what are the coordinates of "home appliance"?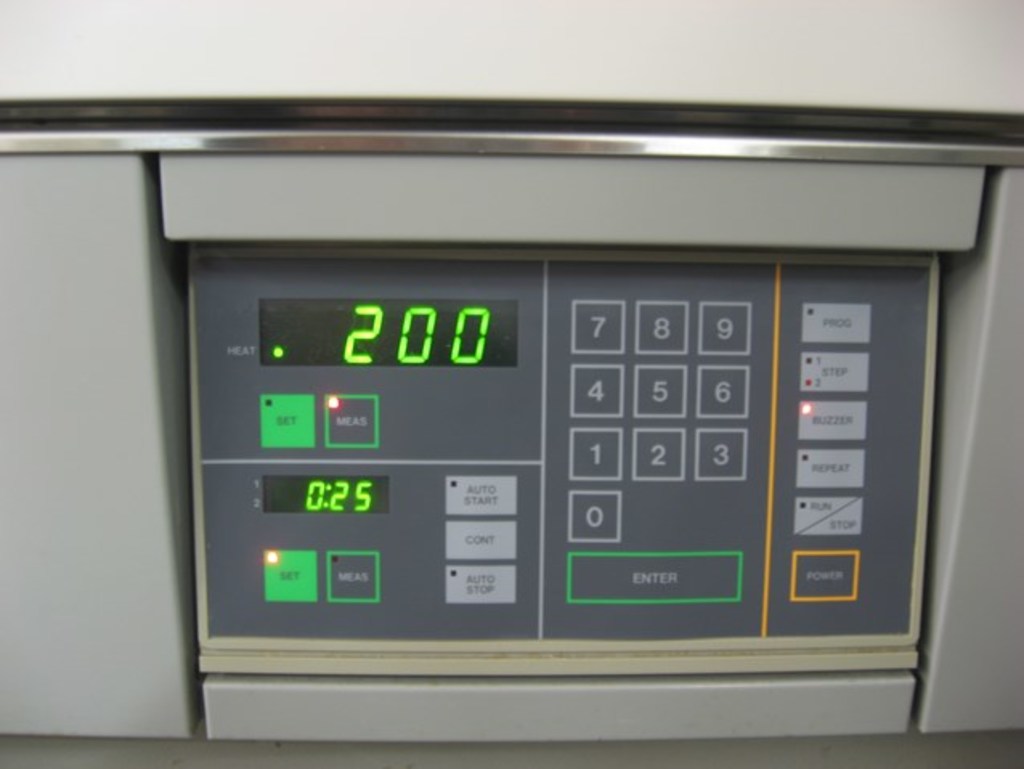
(left=45, top=106, right=976, bottom=750).
